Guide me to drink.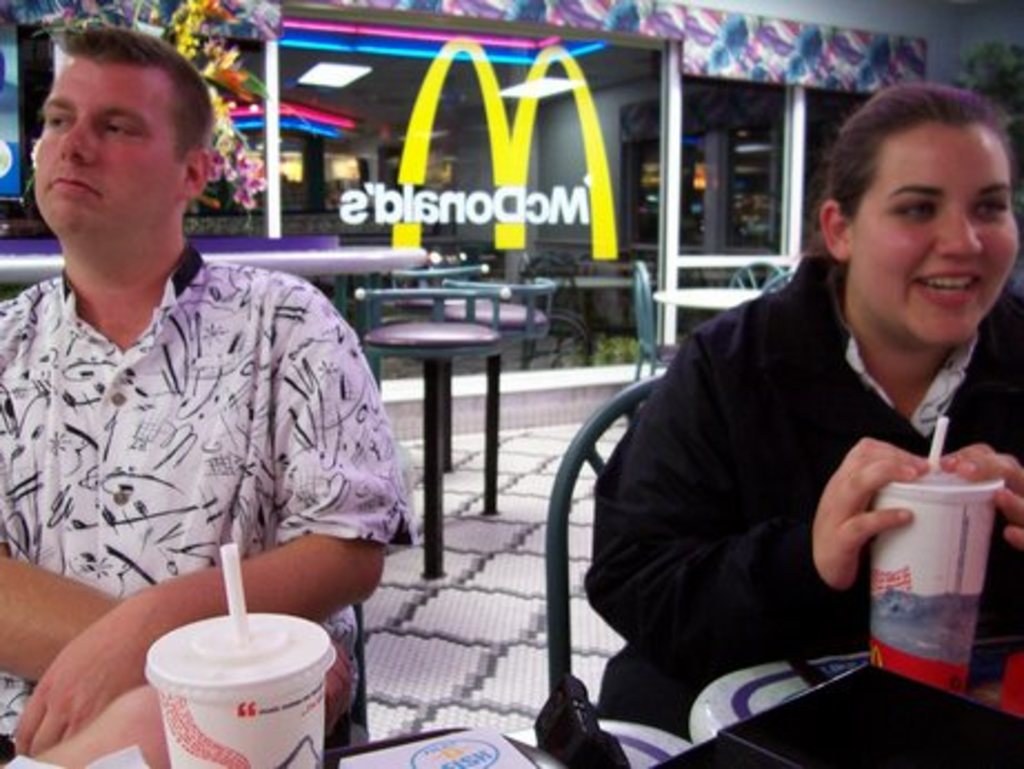
Guidance: bbox=[138, 593, 331, 768].
